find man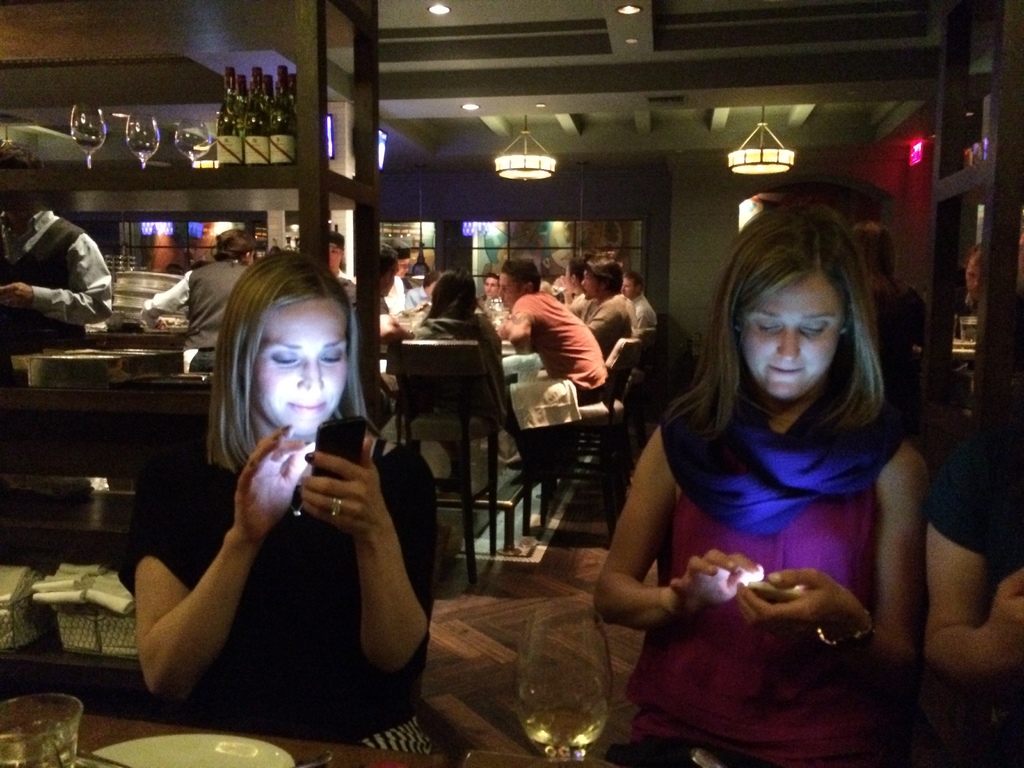
{"x1": 24, "y1": 201, "x2": 102, "y2": 327}
